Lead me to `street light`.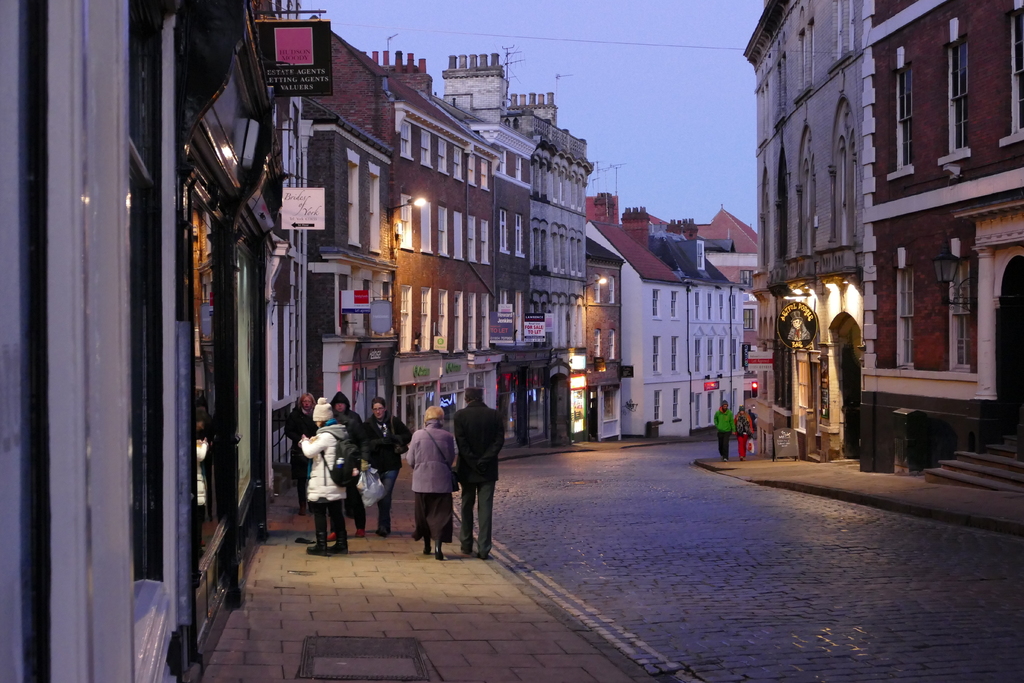
Lead to {"x1": 390, "y1": 193, "x2": 428, "y2": 231}.
